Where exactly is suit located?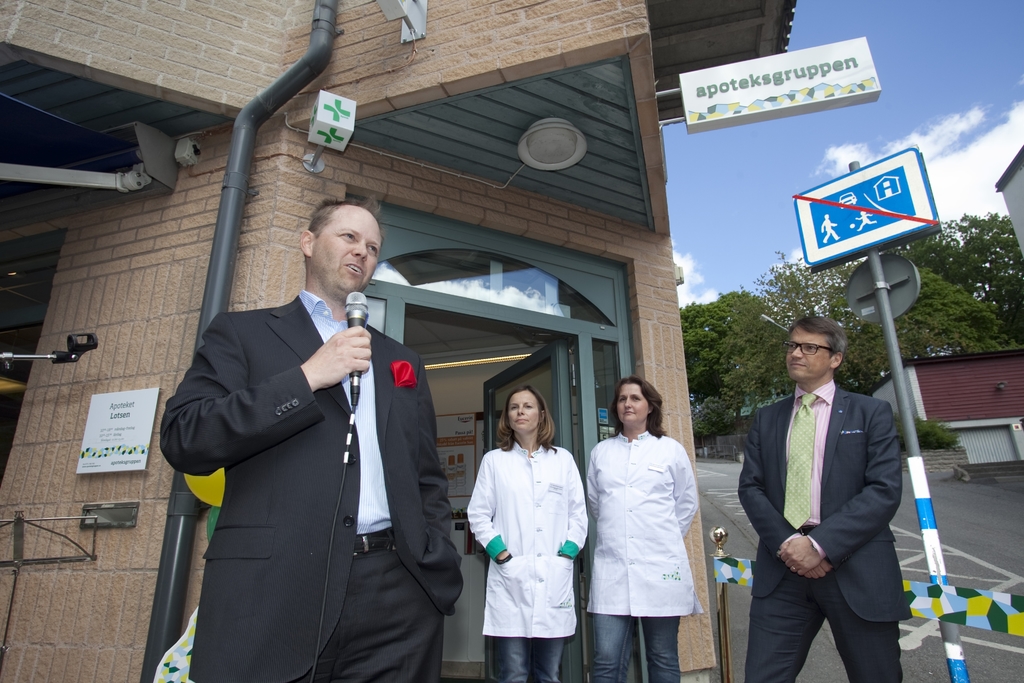
Its bounding box is box=[172, 189, 449, 678].
